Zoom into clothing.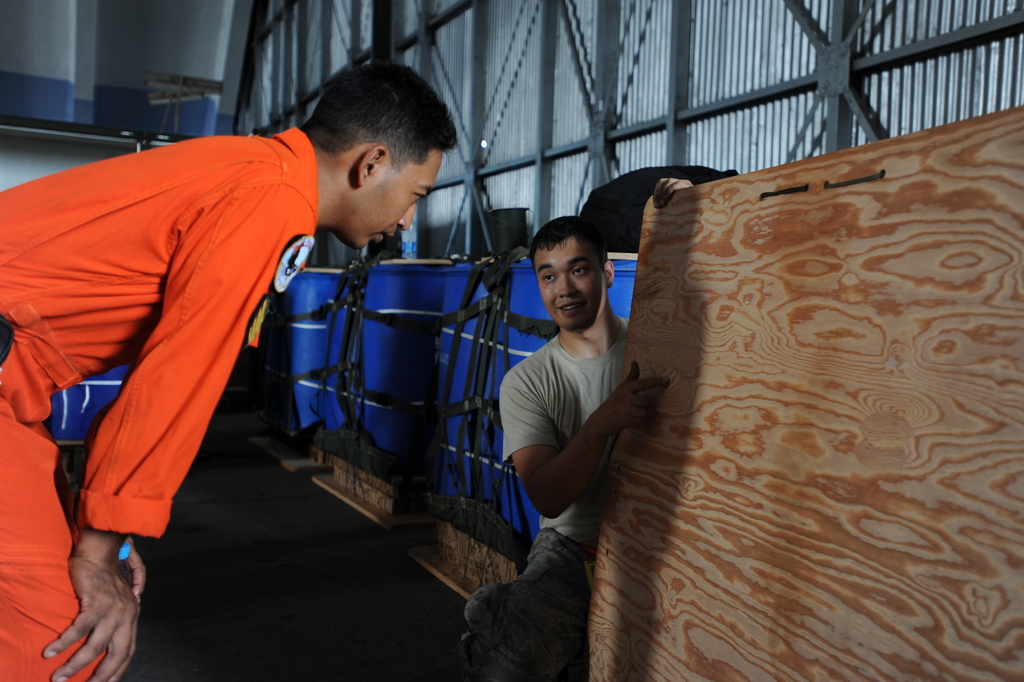
Zoom target: <box>0,126,318,681</box>.
